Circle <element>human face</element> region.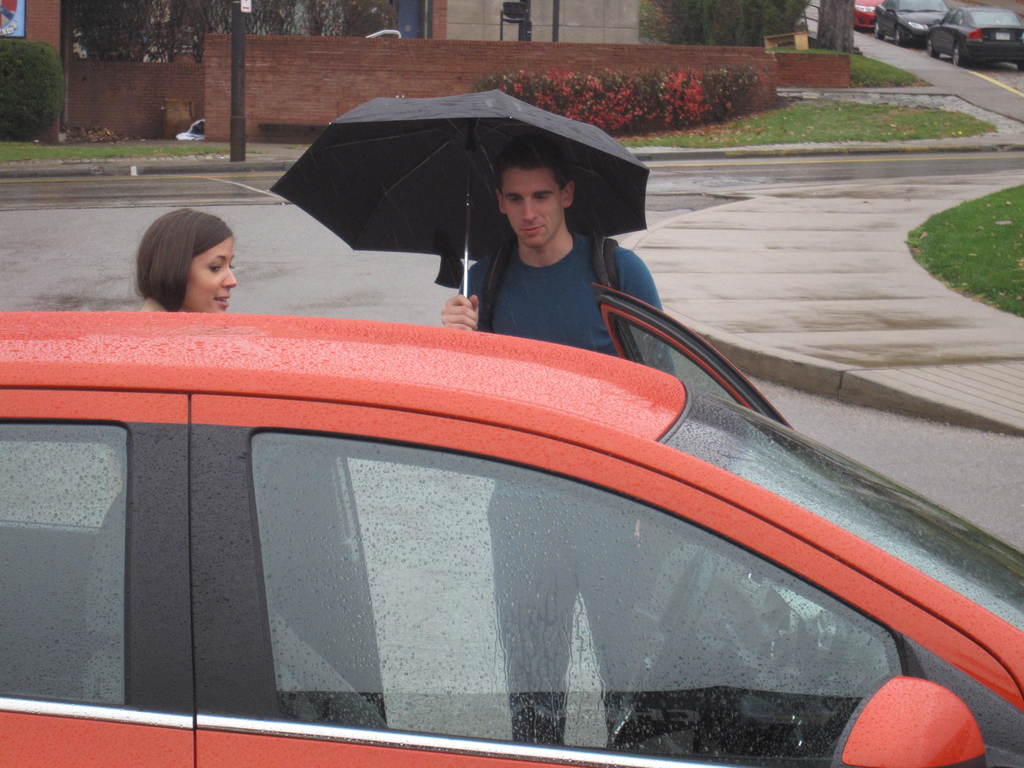
Region: pyautogui.locateOnScreen(186, 234, 238, 312).
